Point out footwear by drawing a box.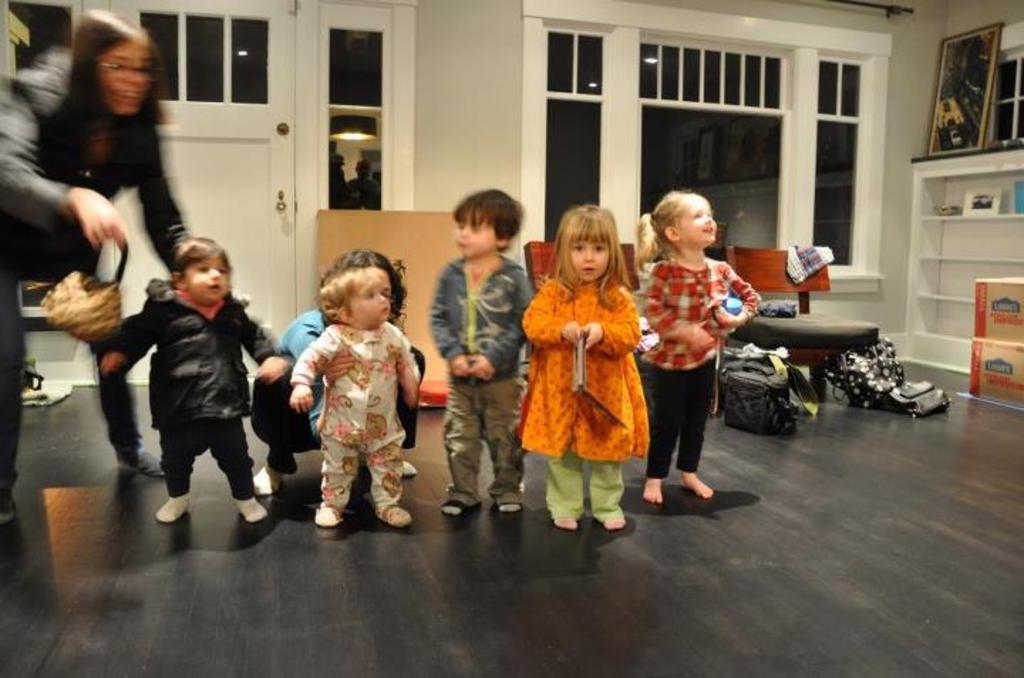
detection(374, 503, 412, 527).
